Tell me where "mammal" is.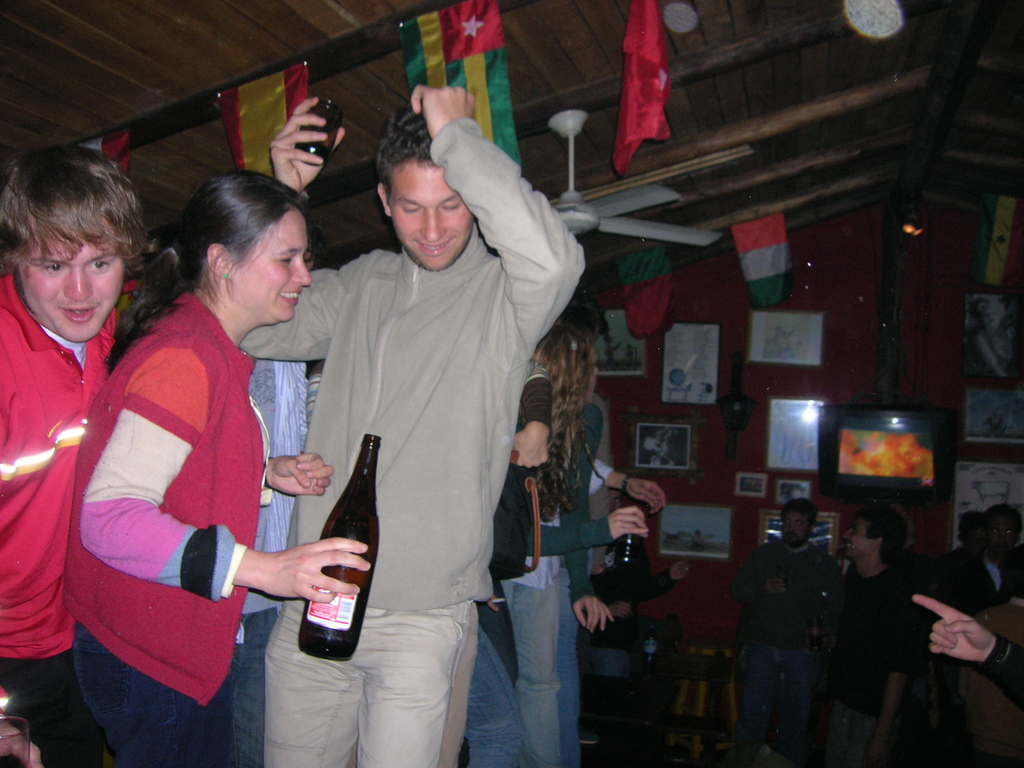
"mammal" is at pyautogui.locateOnScreen(235, 77, 586, 767).
